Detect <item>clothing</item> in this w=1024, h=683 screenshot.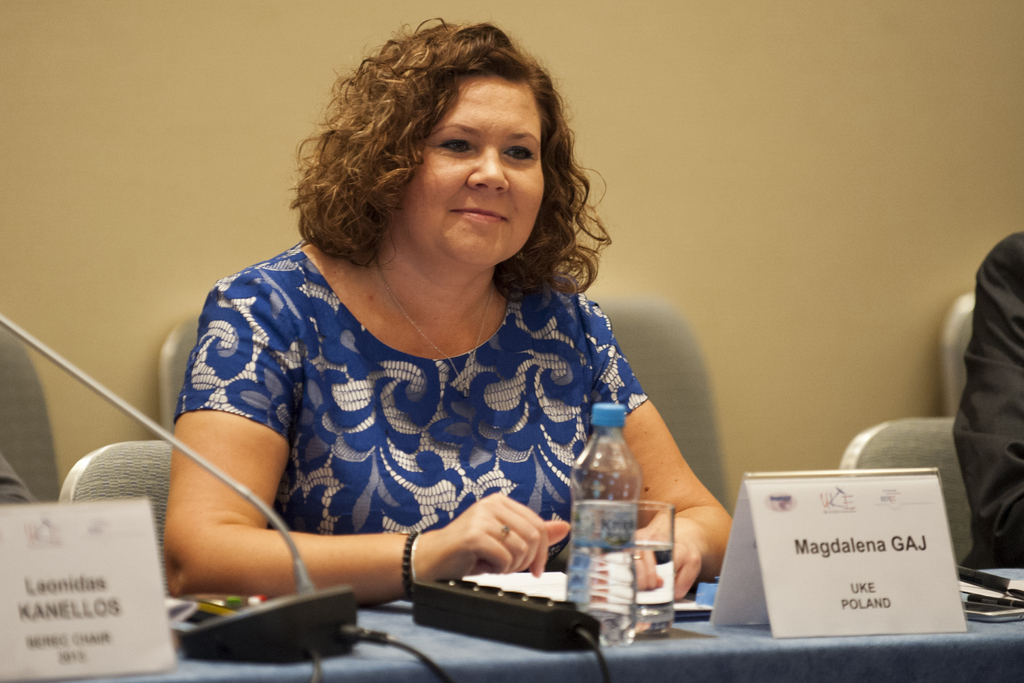
Detection: <box>163,231,644,537</box>.
